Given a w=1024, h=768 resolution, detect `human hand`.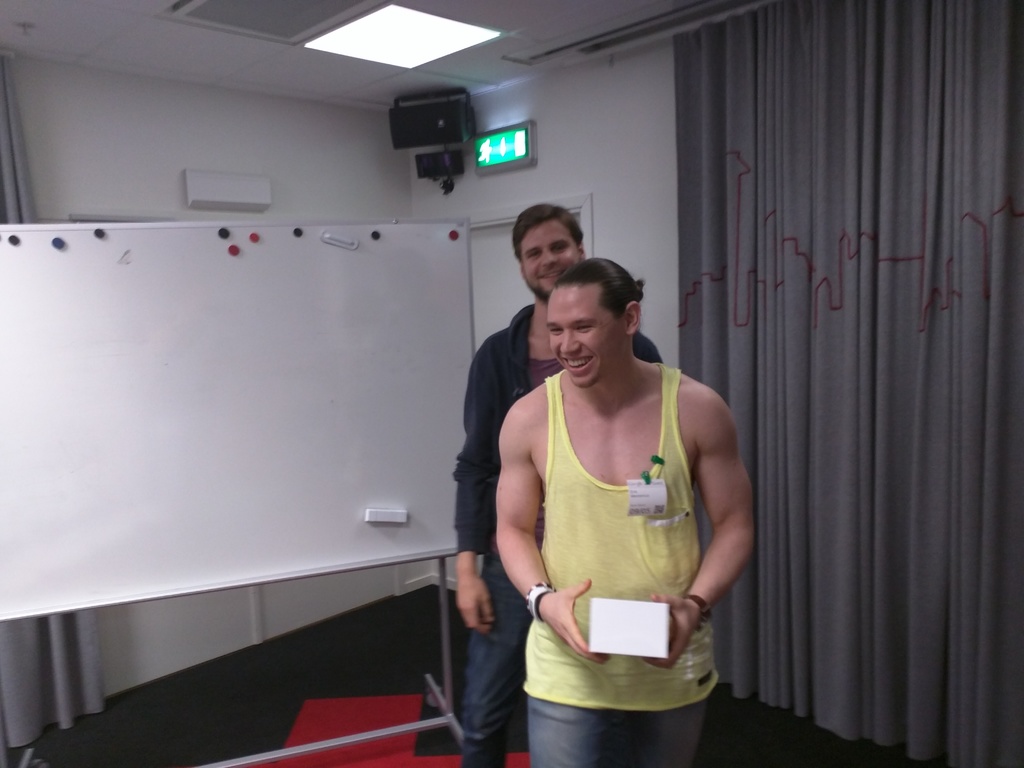
box(639, 590, 703, 671).
